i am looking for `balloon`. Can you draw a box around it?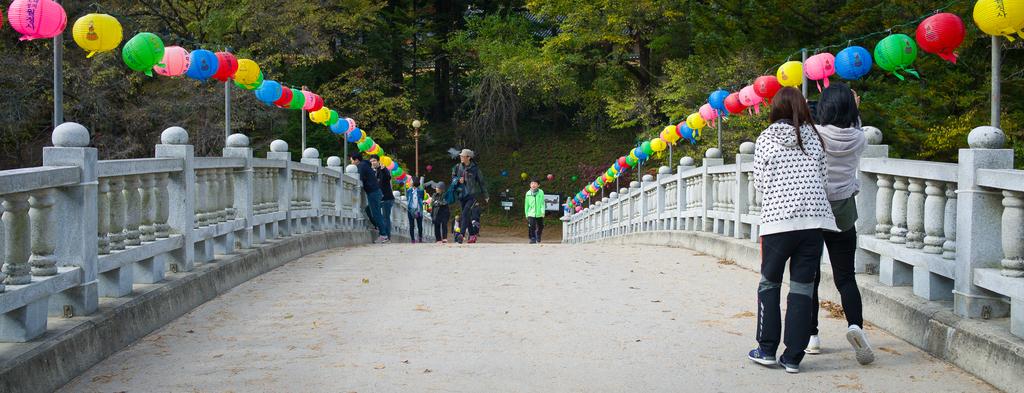
Sure, the bounding box is 913, 13, 964, 63.
